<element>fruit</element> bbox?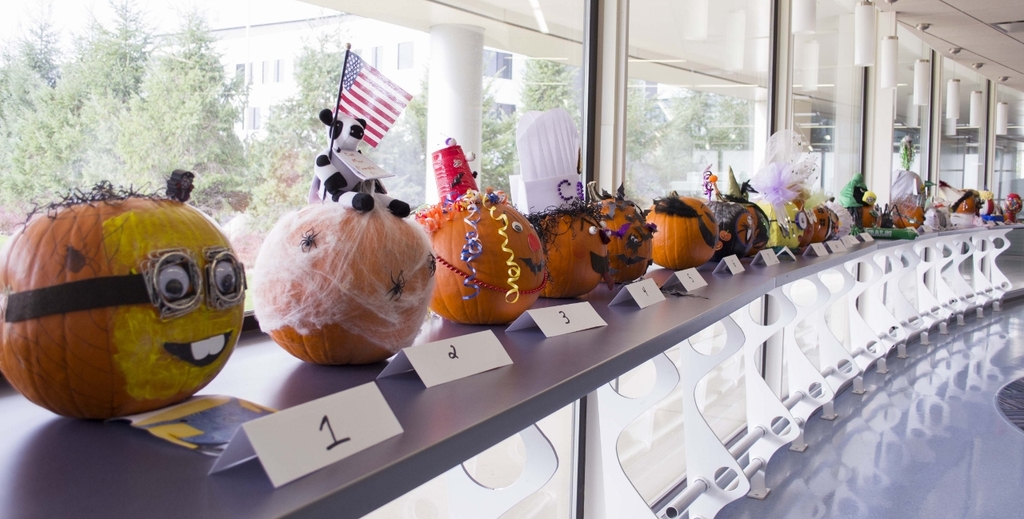
(884, 166, 926, 226)
